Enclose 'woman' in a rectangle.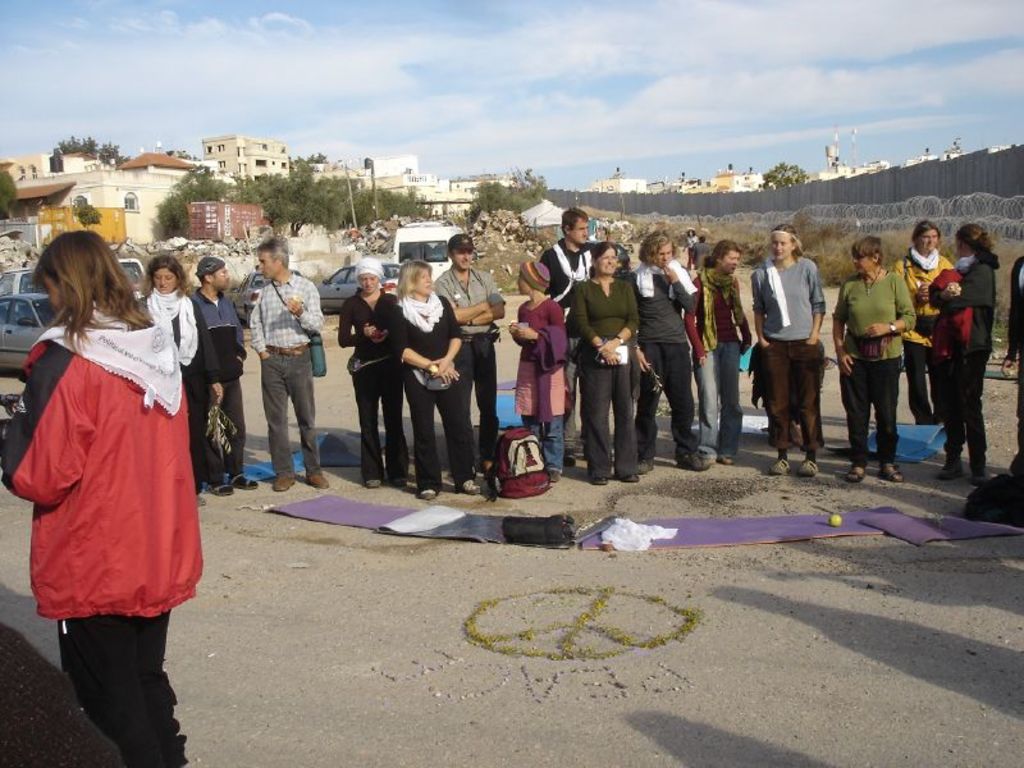
(506, 261, 566, 485).
